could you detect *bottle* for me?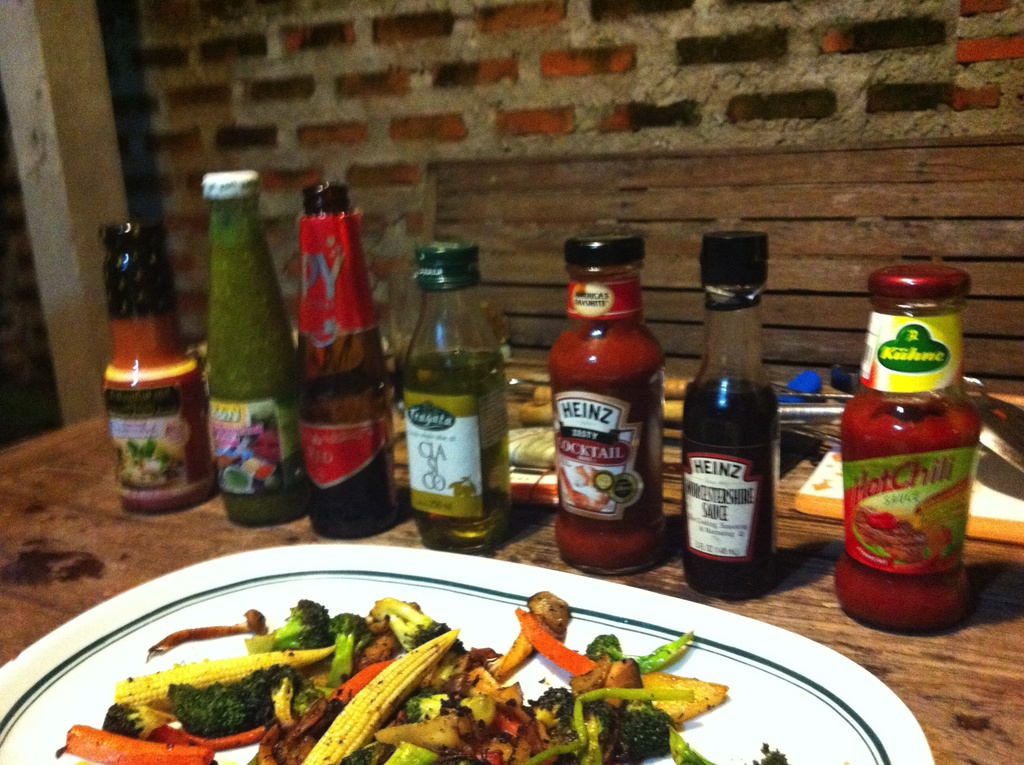
Detection result: [280,181,405,539].
